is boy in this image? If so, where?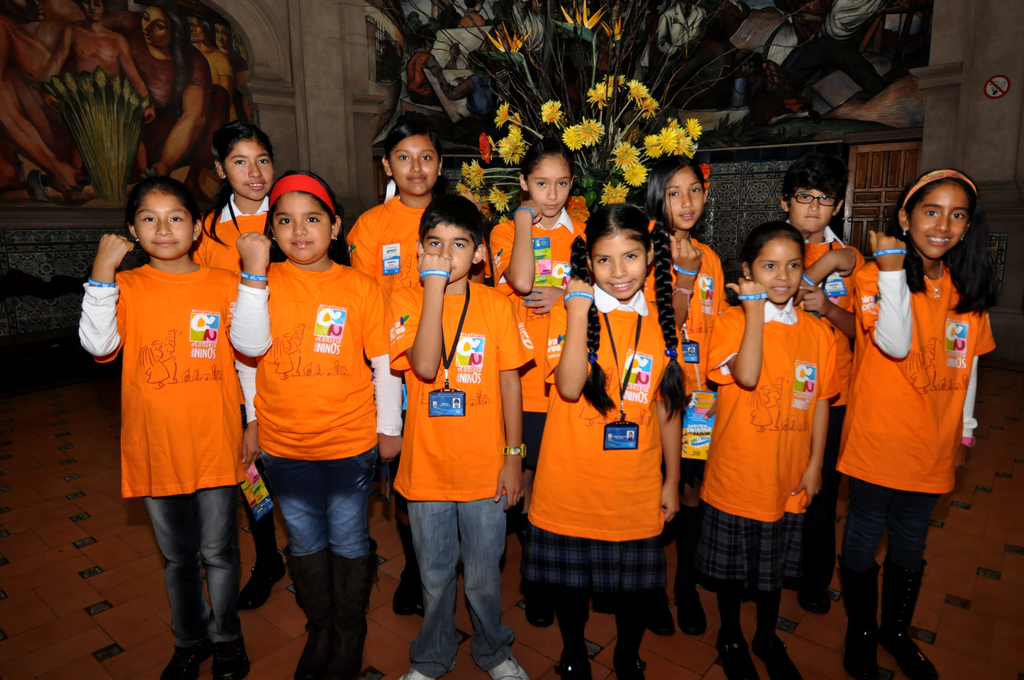
Yes, at bbox=[389, 191, 534, 679].
